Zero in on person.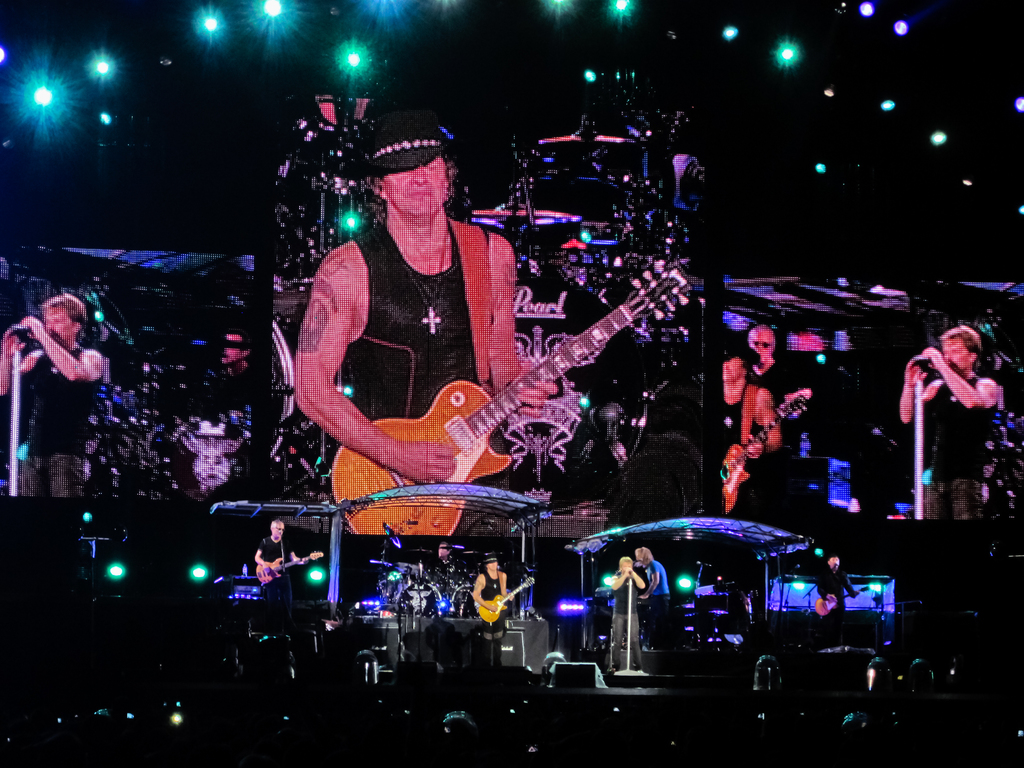
Zeroed in: <box>634,544,671,651</box>.
